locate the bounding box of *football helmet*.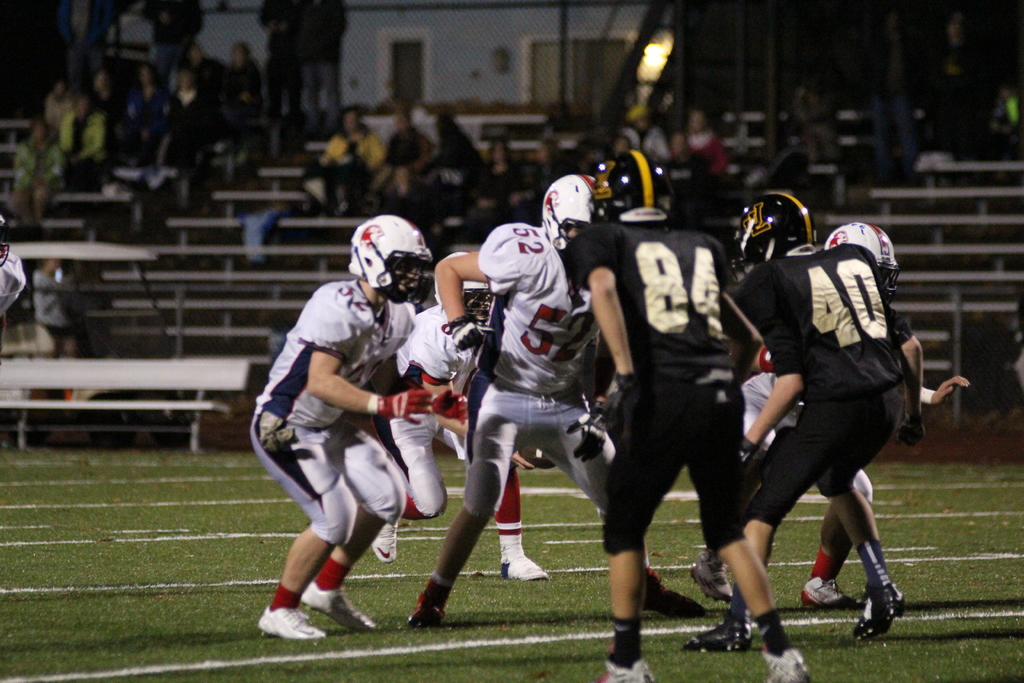
Bounding box: detection(0, 207, 12, 263).
